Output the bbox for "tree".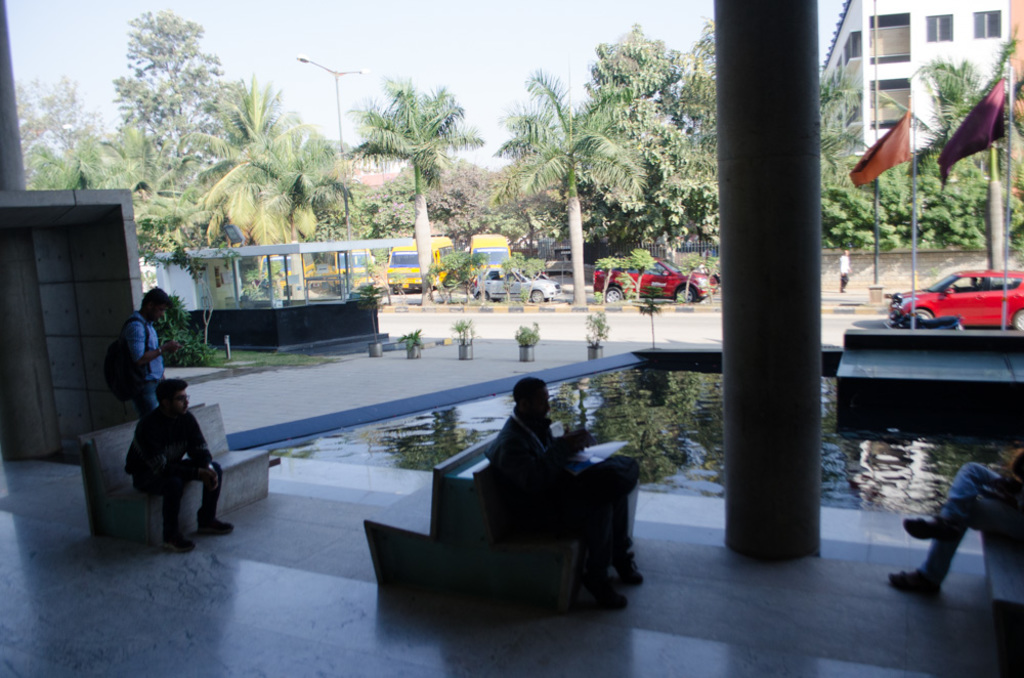
Rect(353, 85, 502, 291).
